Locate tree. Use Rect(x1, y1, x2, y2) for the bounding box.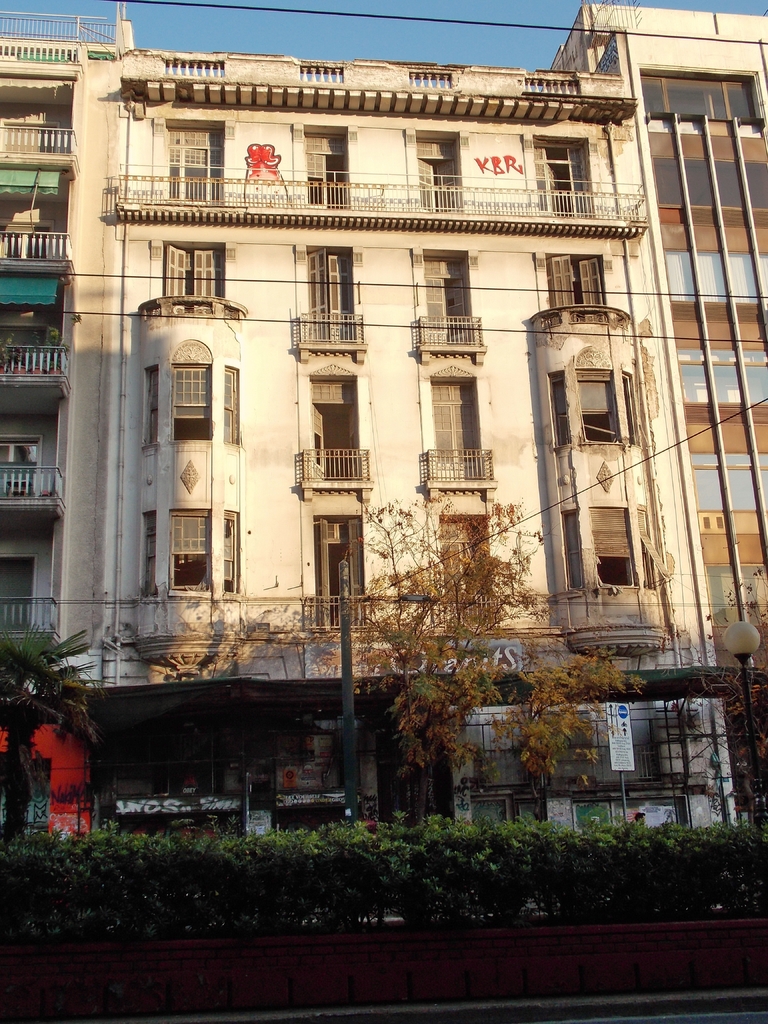
Rect(342, 505, 552, 825).
